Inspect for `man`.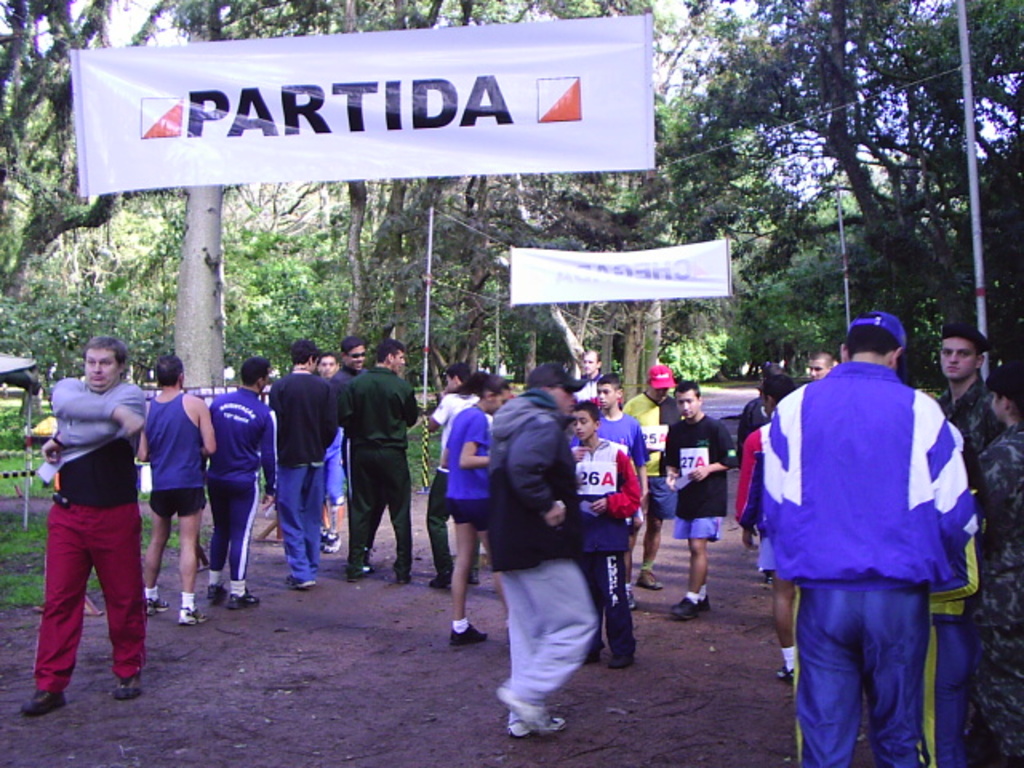
Inspection: 314, 354, 344, 550.
